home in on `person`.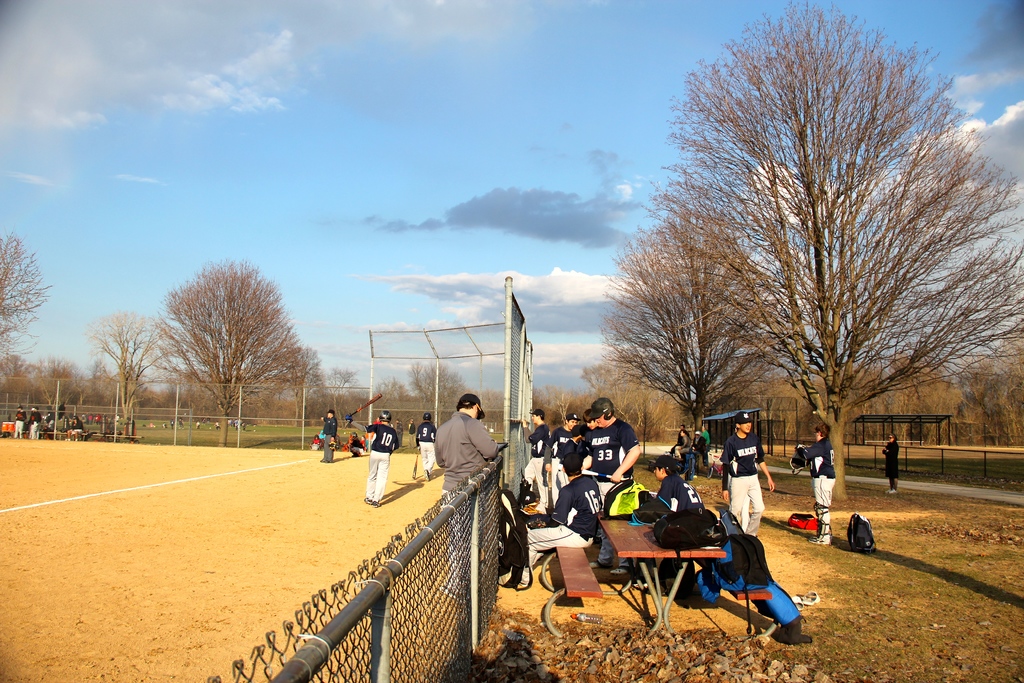
Homed in at <region>575, 402, 593, 453</region>.
